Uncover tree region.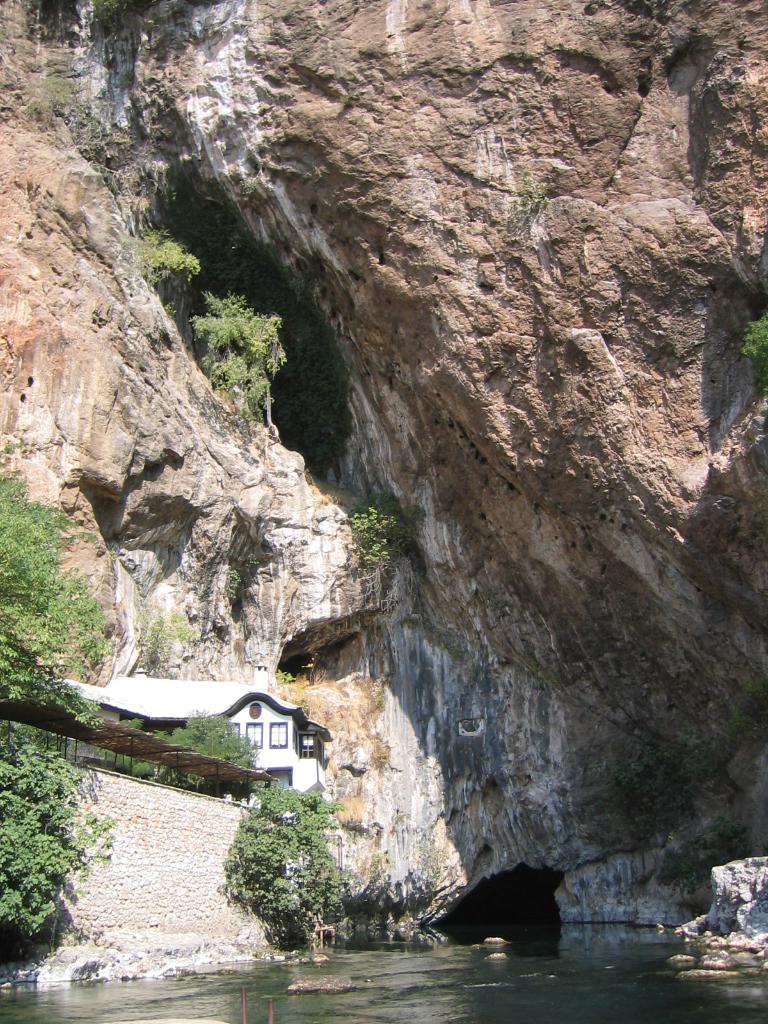
Uncovered: [214, 780, 367, 939].
